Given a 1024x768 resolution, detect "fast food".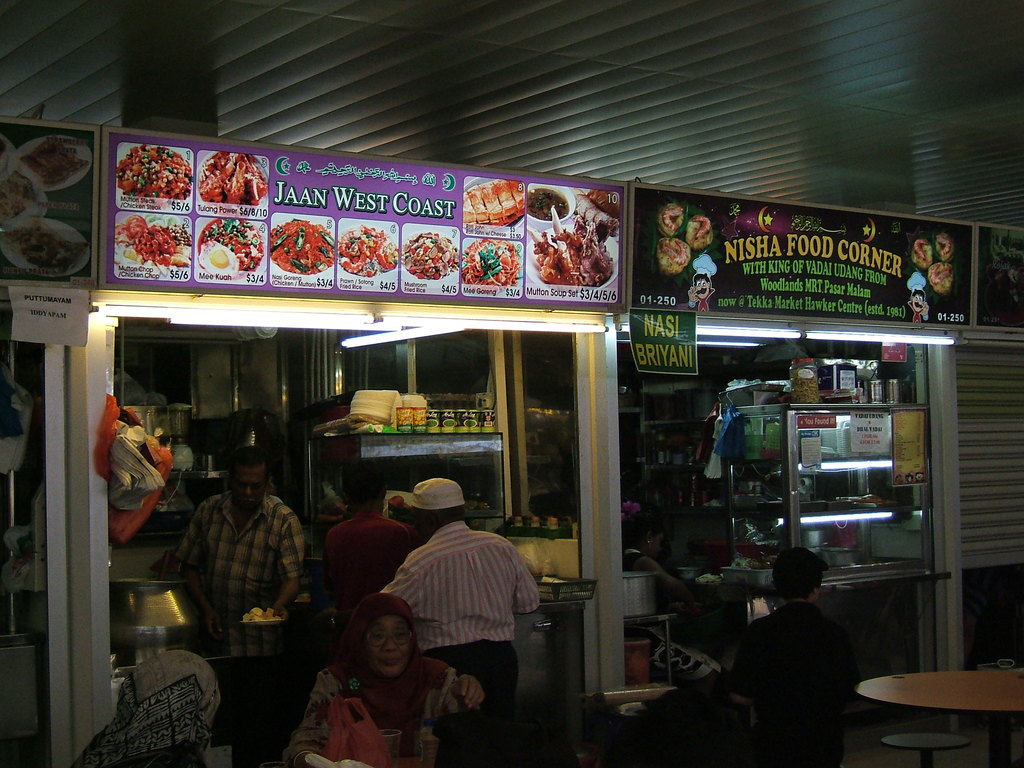
934,229,954,260.
